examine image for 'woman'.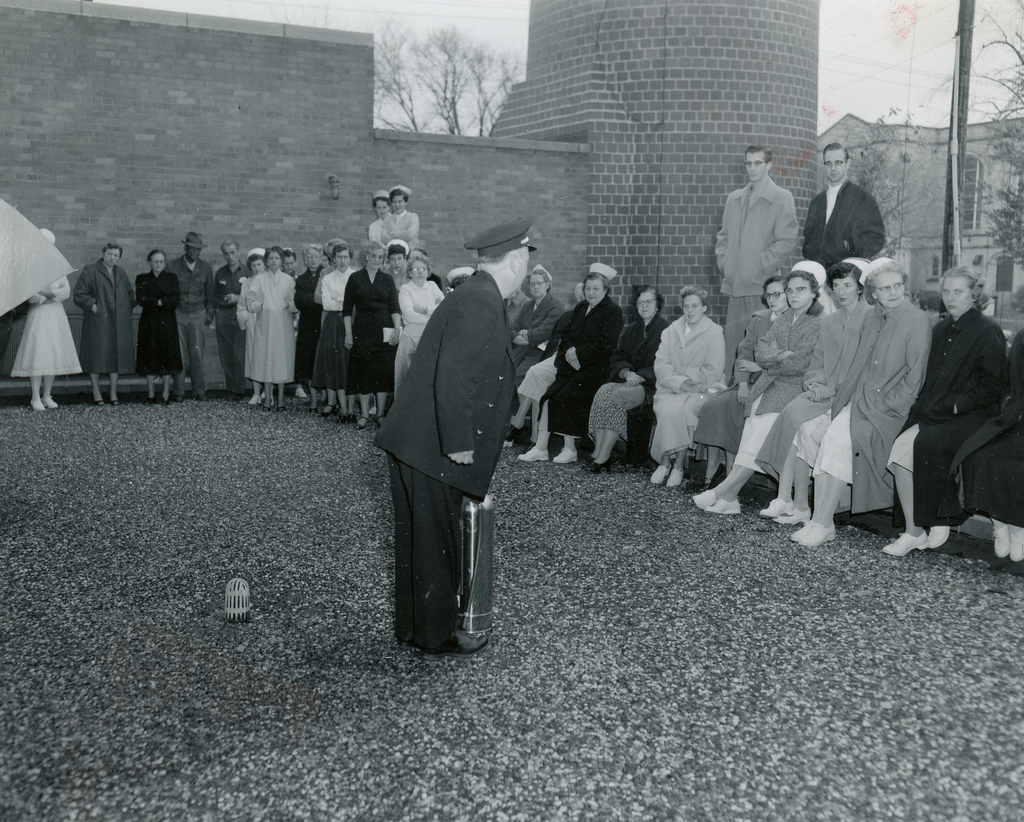
Examination result: [left=74, top=243, right=131, bottom=397].
